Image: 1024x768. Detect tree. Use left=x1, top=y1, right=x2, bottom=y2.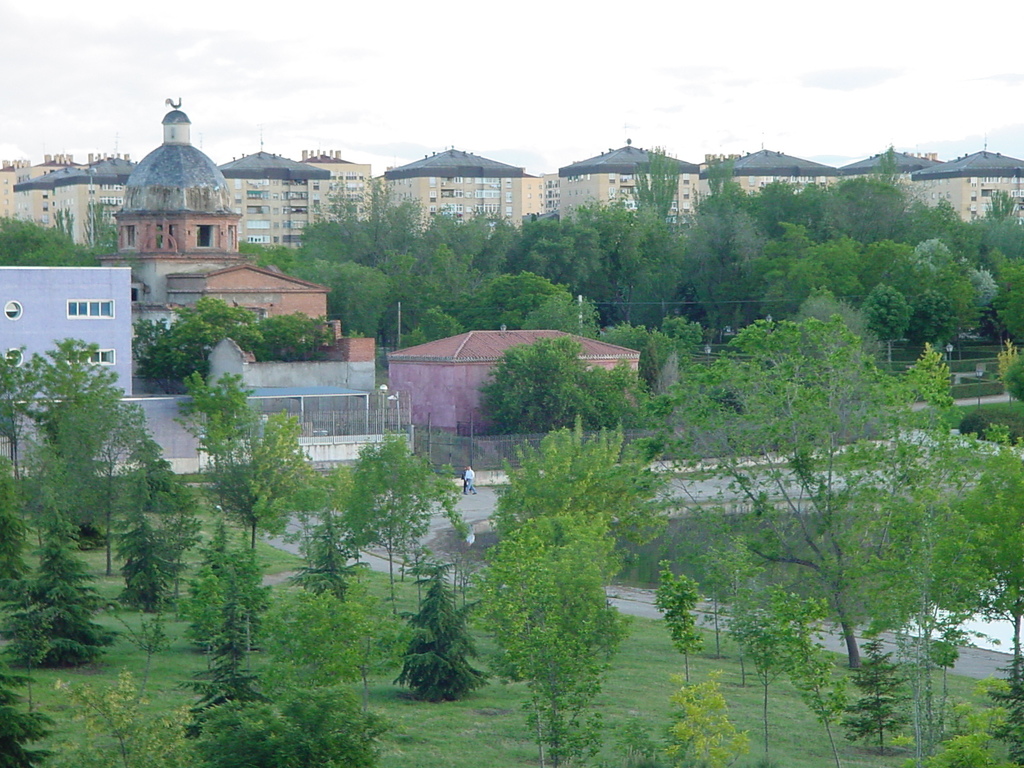
left=755, top=172, right=886, bottom=312.
